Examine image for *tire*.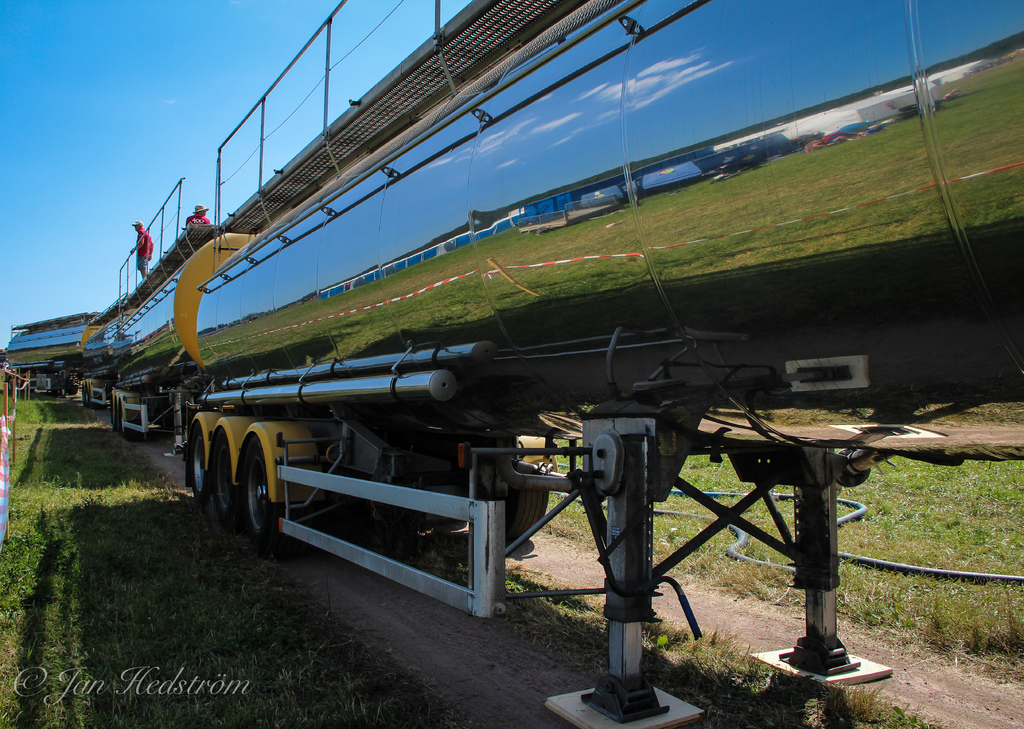
Examination result: (left=500, top=490, right=548, bottom=540).
